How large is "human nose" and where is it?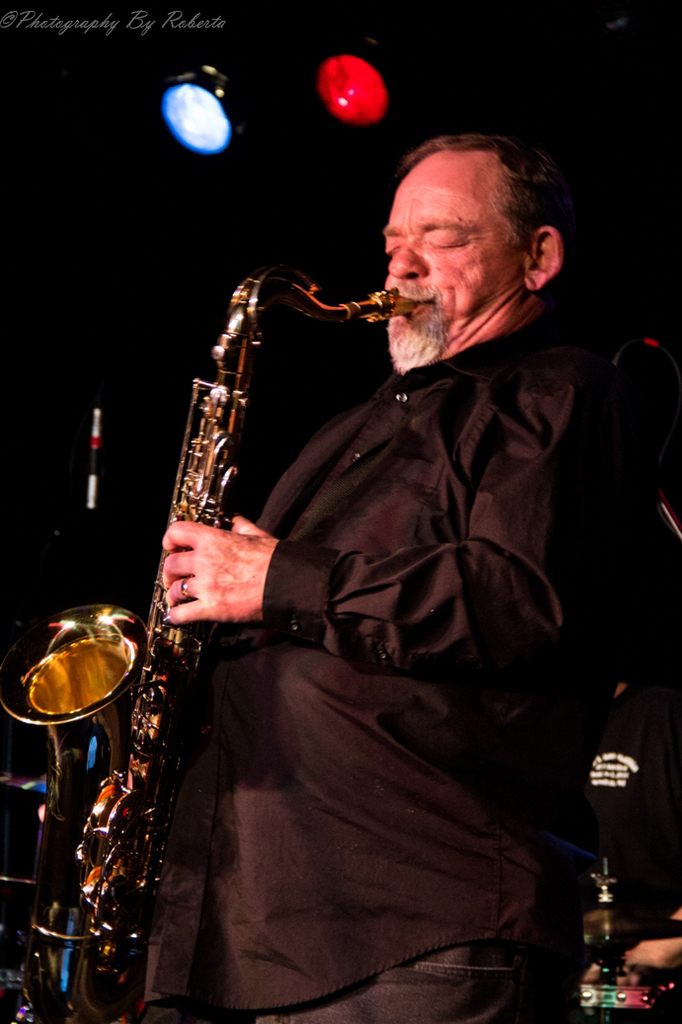
Bounding box: [left=386, top=235, right=435, bottom=283].
